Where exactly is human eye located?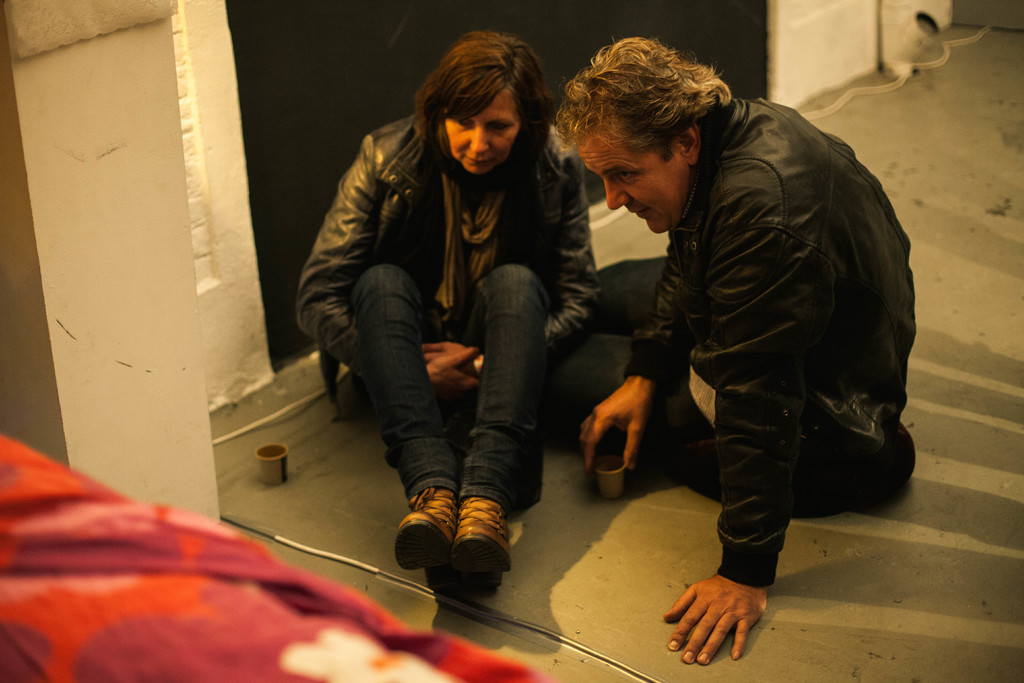
Its bounding box is {"left": 614, "top": 168, "right": 639, "bottom": 183}.
